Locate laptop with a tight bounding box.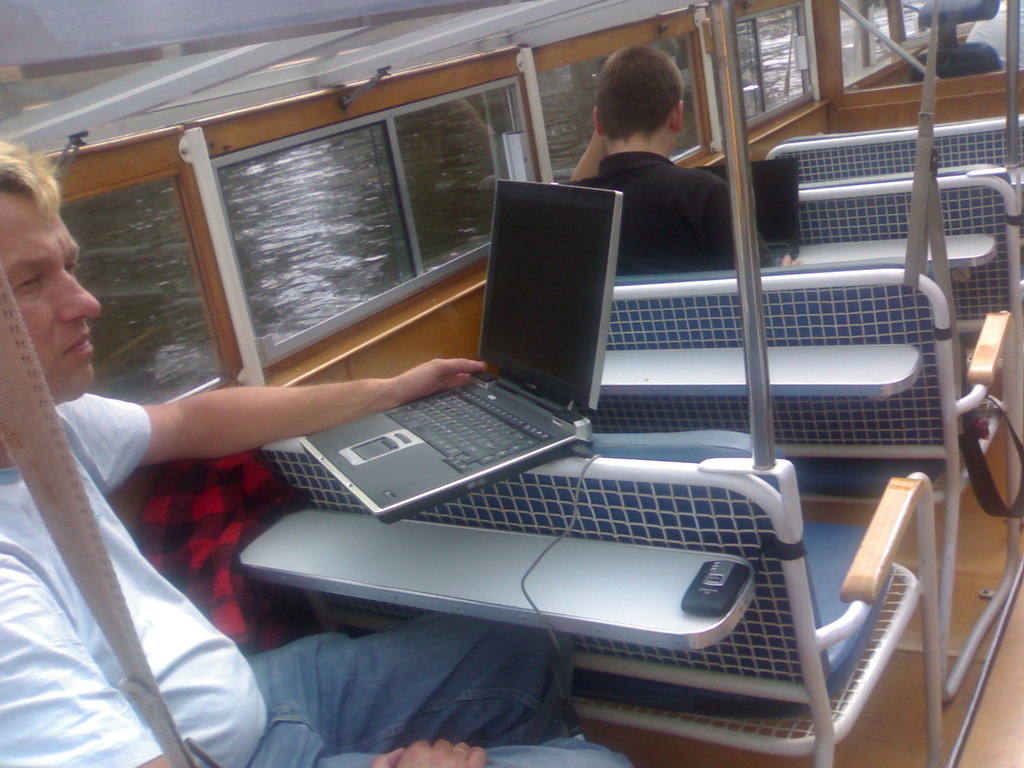
694,157,800,266.
